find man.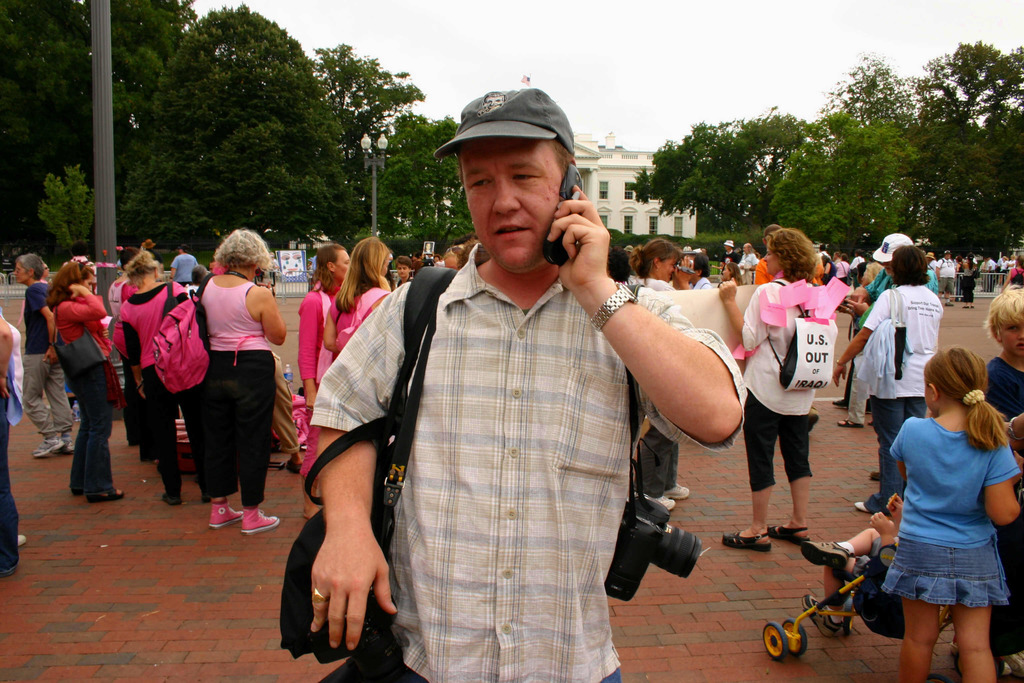
[x1=309, y1=83, x2=749, y2=682].
